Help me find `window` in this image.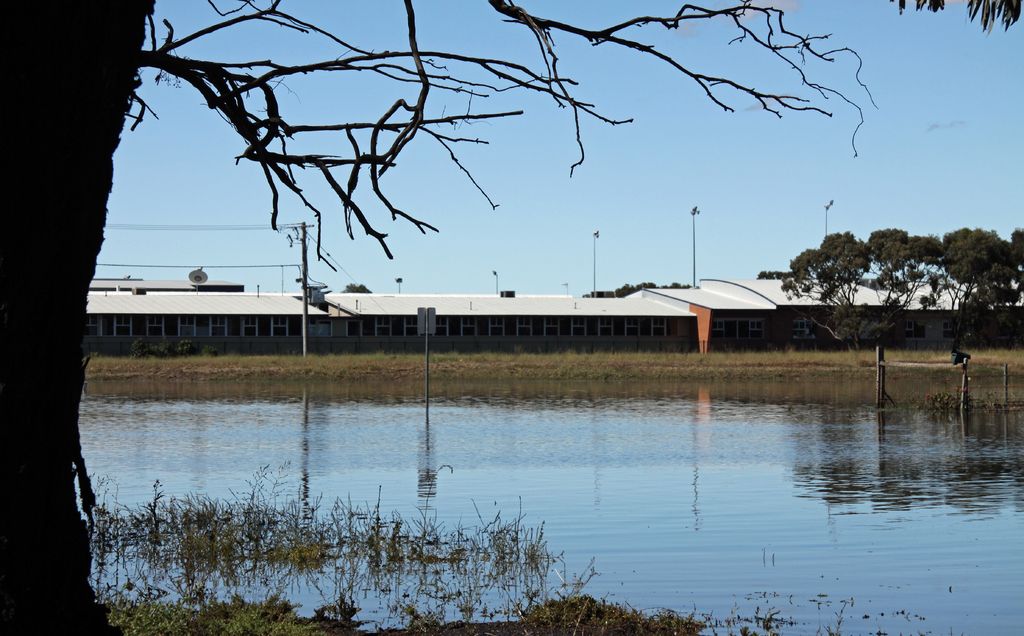
Found it: x1=489, y1=316, x2=505, y2=335.
